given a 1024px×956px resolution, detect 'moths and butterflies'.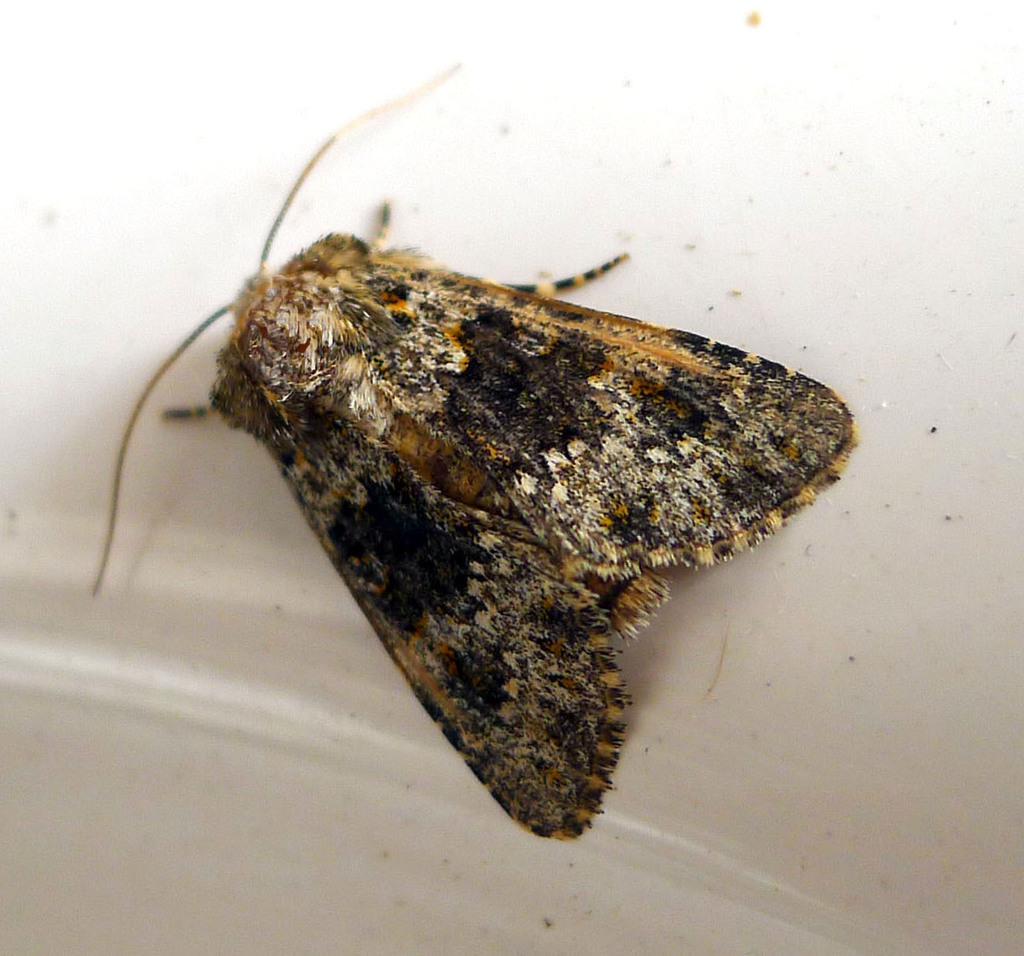
locate(86, 55, 856, 845).
